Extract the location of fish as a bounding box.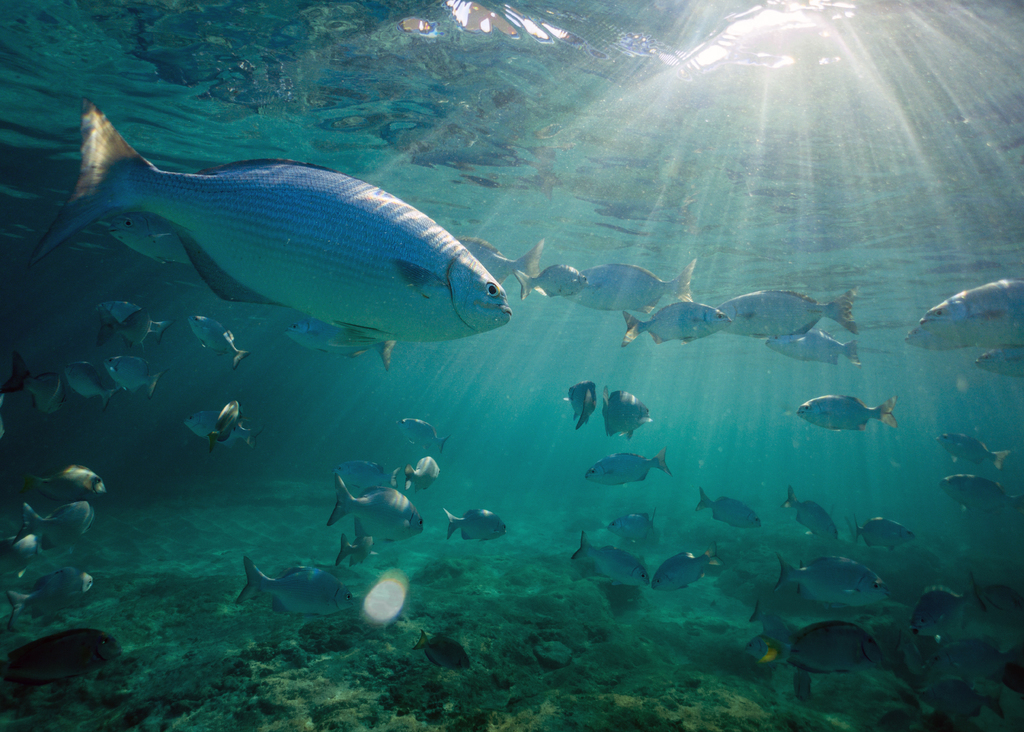
<region>33, 373, 60, 419</region>.
